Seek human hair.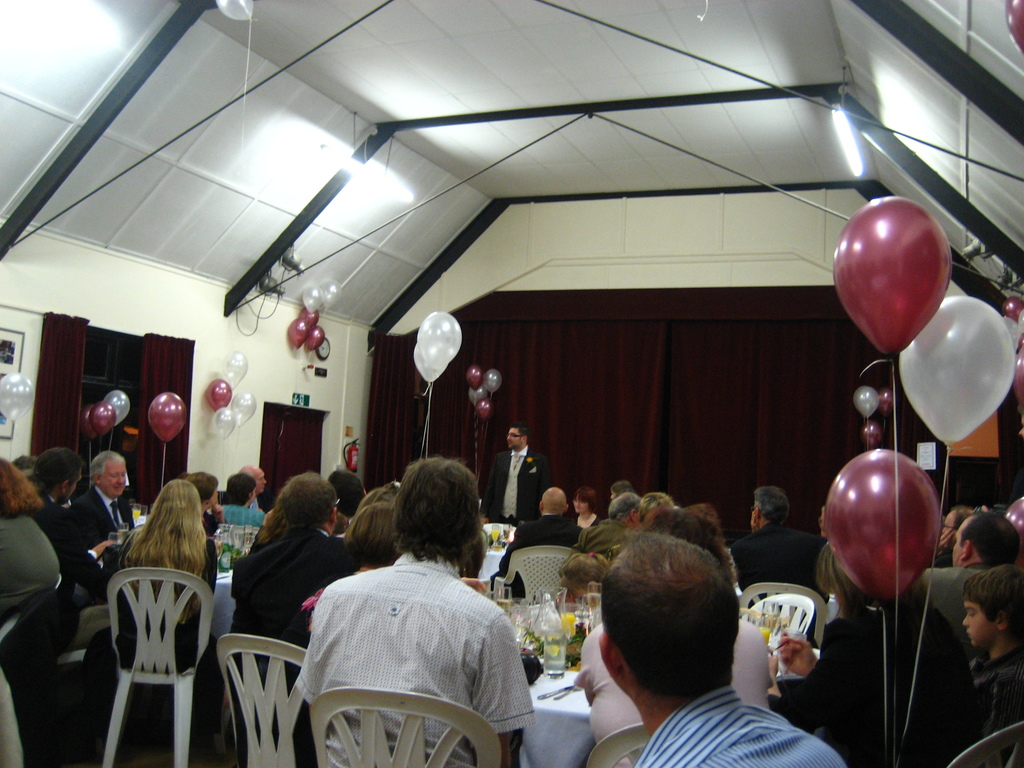
<box>962,509,1020,568</box>.
